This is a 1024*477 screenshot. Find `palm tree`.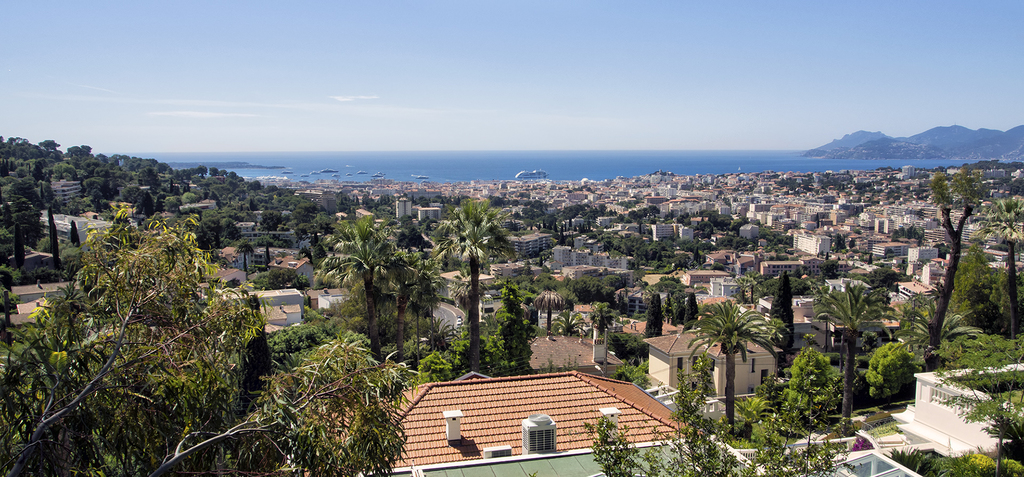
Bounding box: bbox=[442, 197, 513, 359].
